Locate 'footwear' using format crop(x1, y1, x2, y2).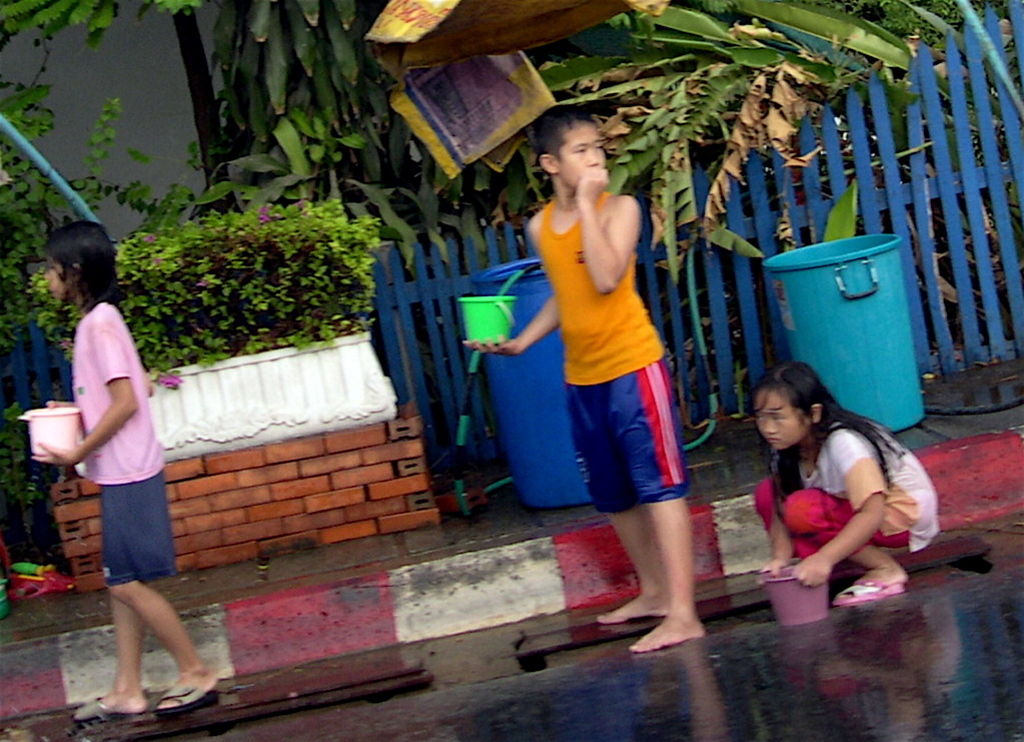
crop(67, 702, 143, 727).
